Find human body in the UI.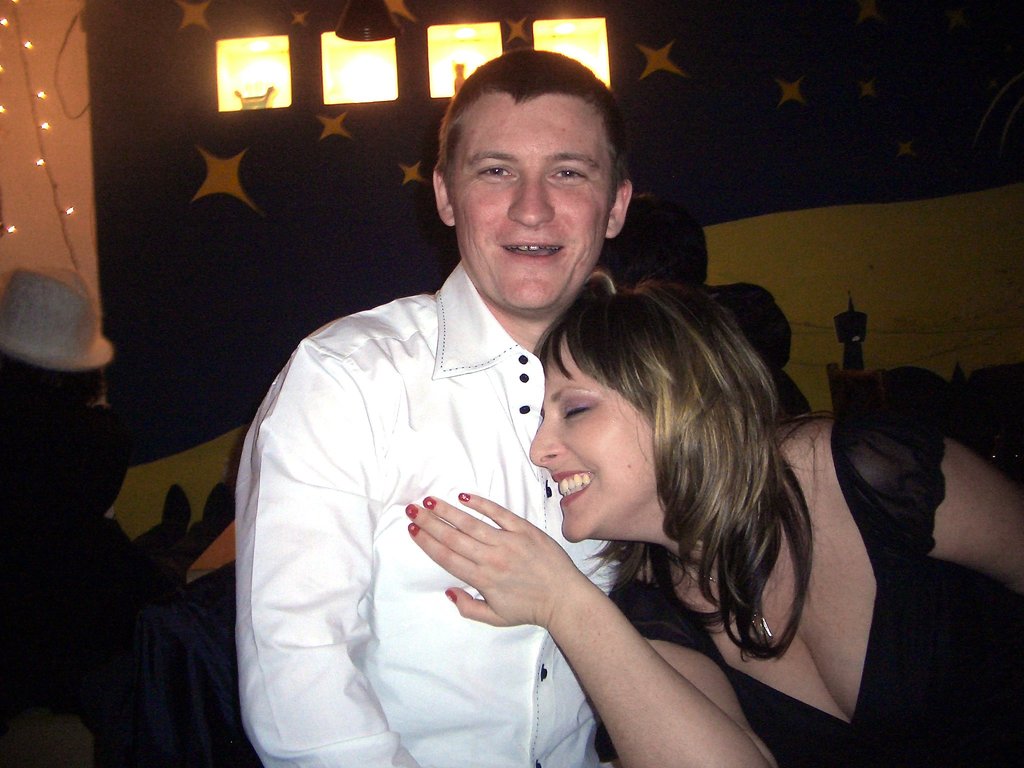
UI element at left=230, top=44, right=632, bottom=763.
